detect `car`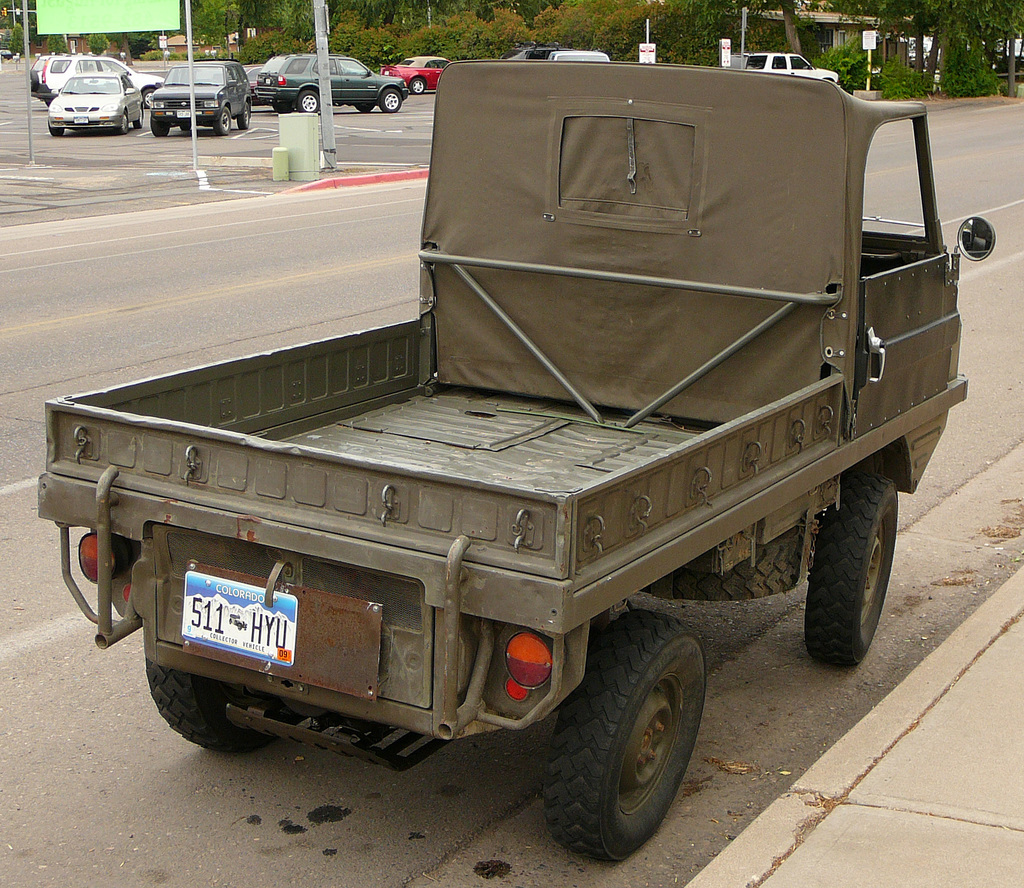
724,52,837,84
